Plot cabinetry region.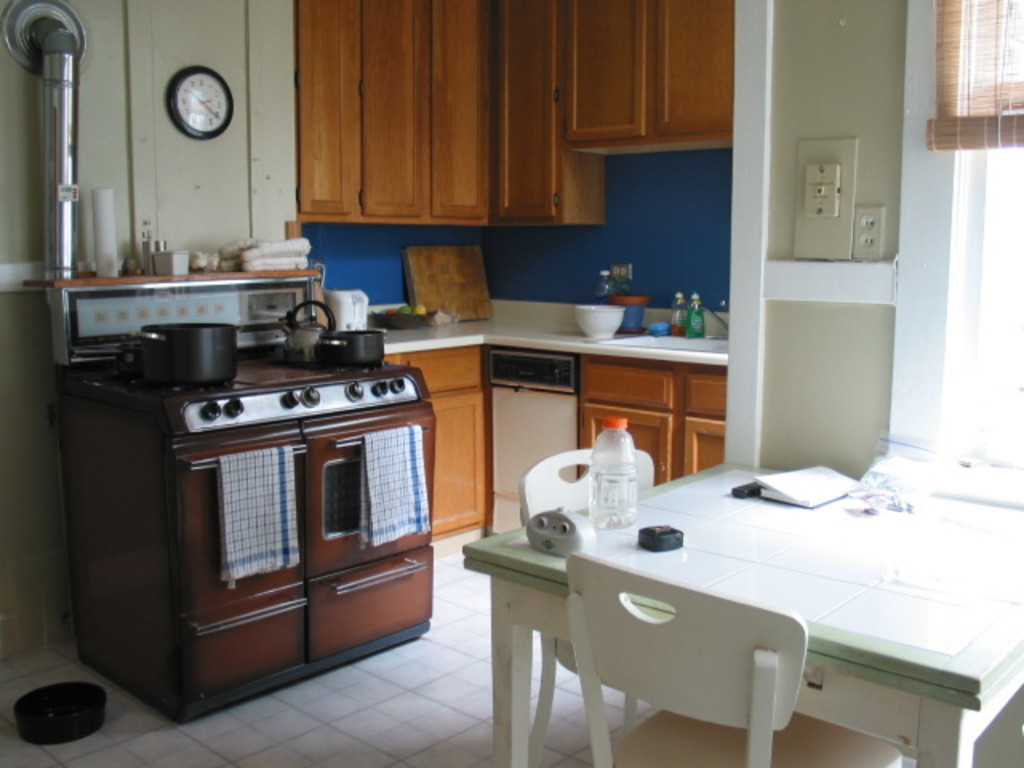
Plotted at left=418, top=0, right=491, bottom=219.
